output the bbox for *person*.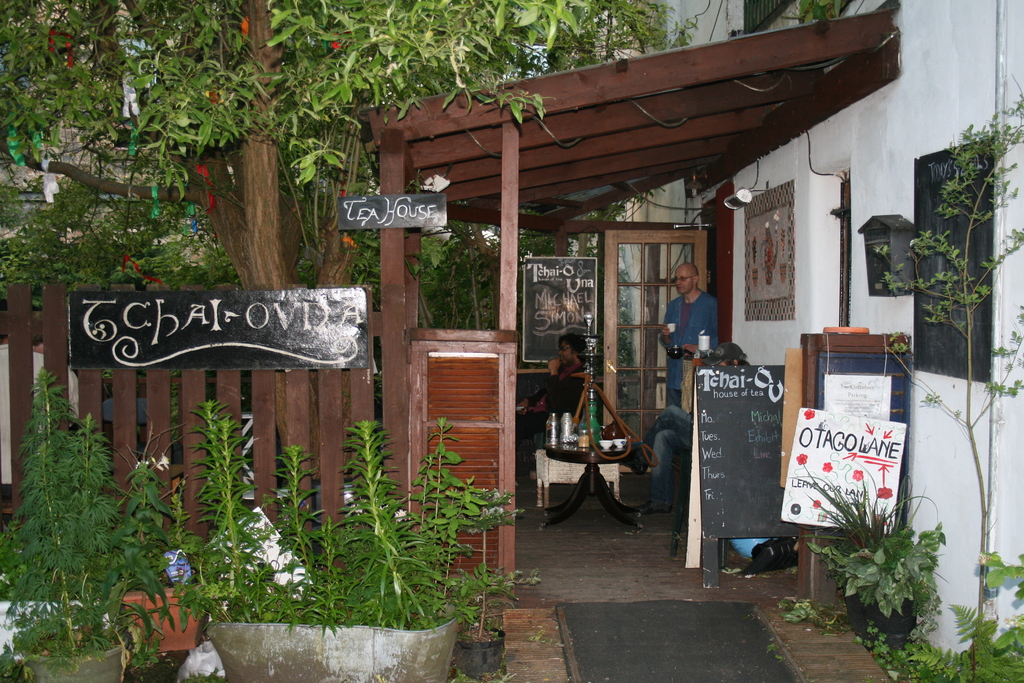
rect(511, 331, 588, 446).
